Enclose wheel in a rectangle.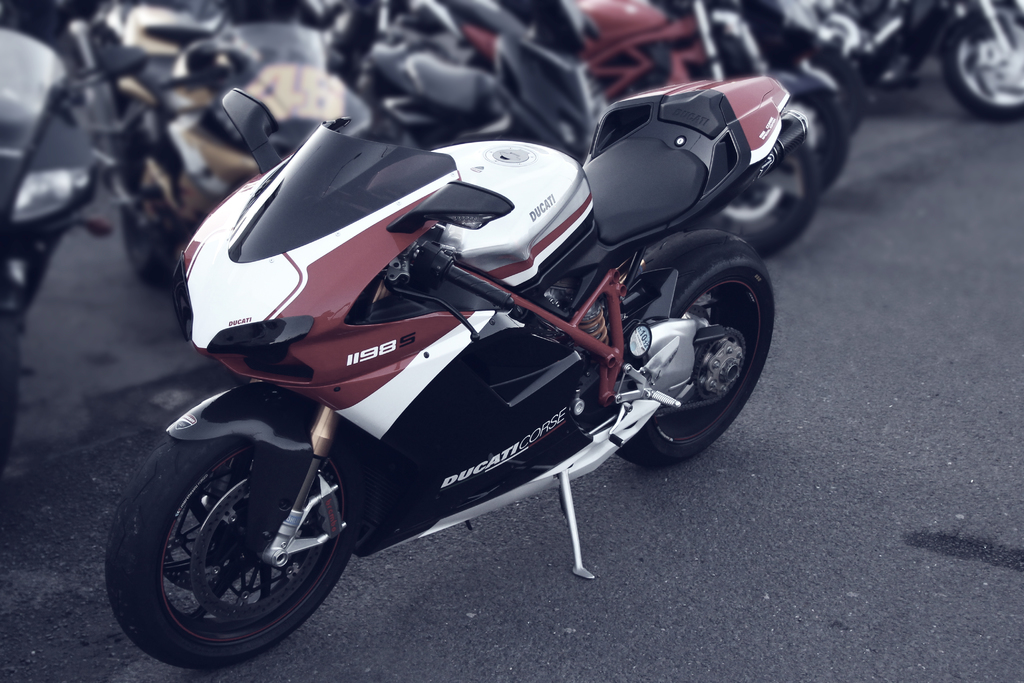
[783, 81, 850, 190].
